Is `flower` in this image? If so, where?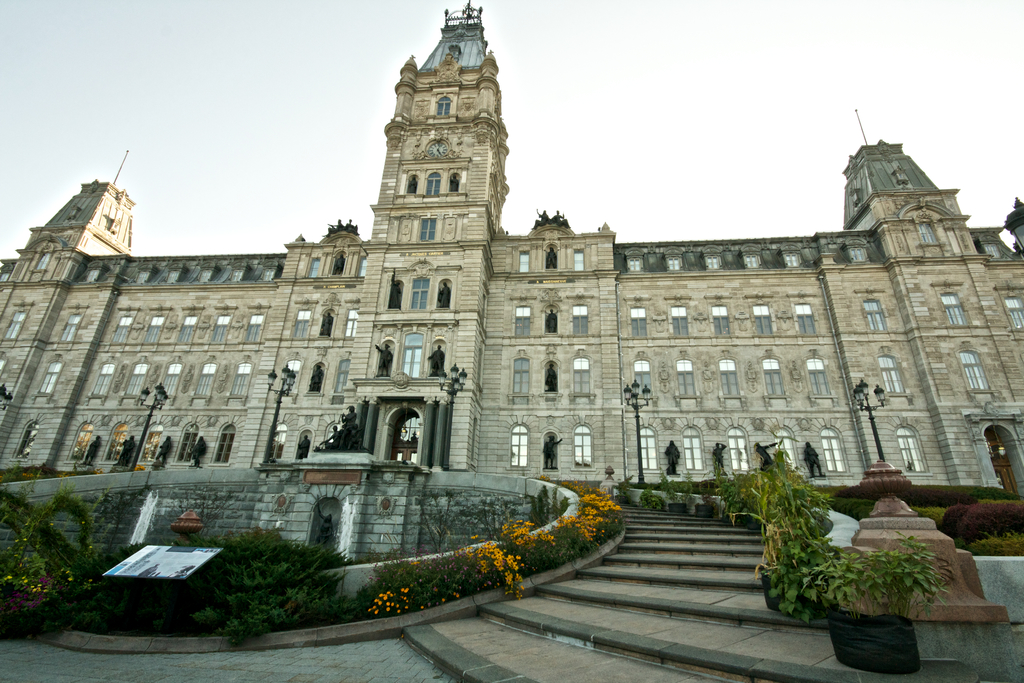
Yes, at <bbox>417, 603, 426, 609</bbox>.
